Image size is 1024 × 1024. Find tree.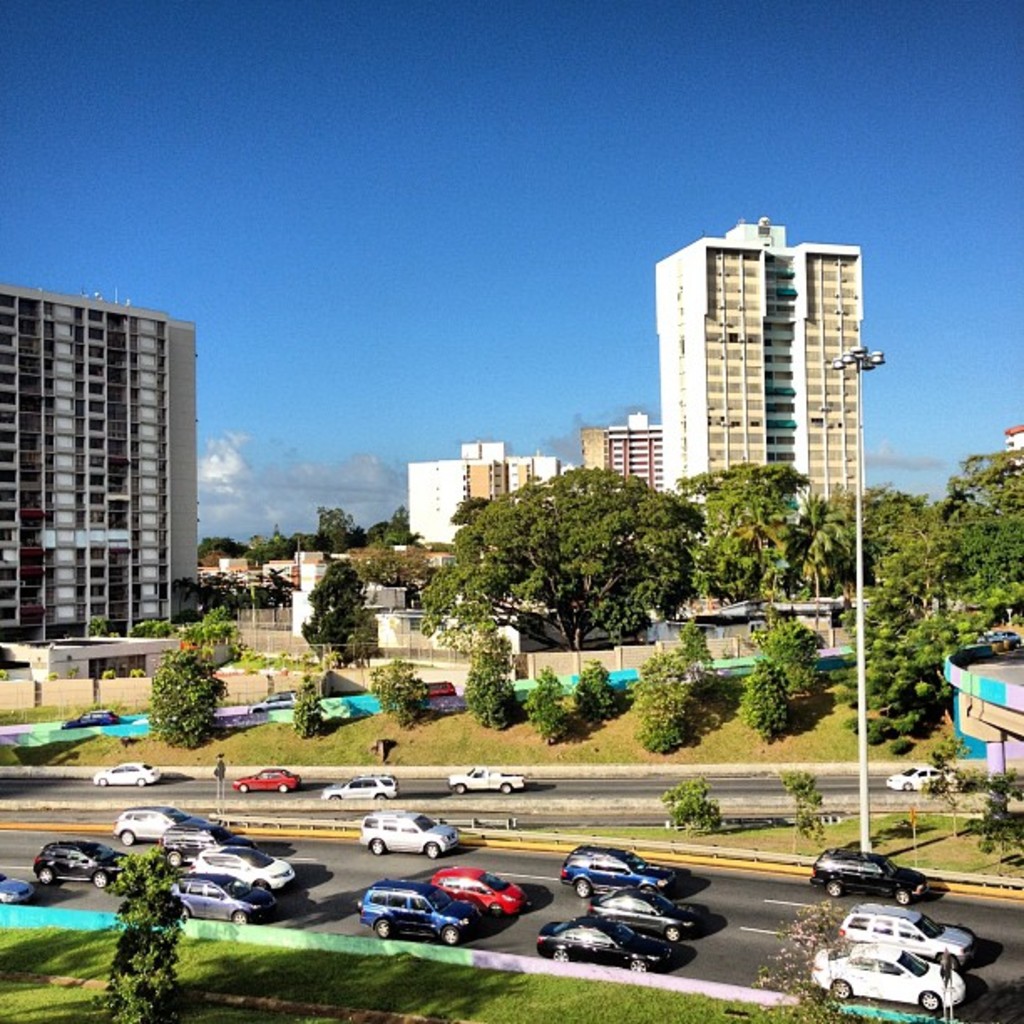
(661, 785, 730, 835).
